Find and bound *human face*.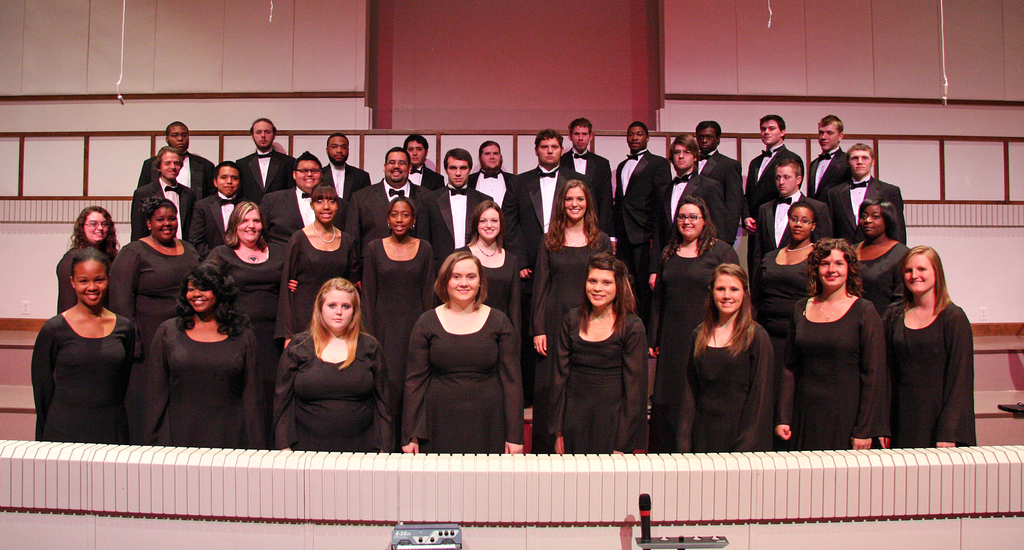
Bound: pyautogui.locateOnScreen(148, 206, 177, 240).
